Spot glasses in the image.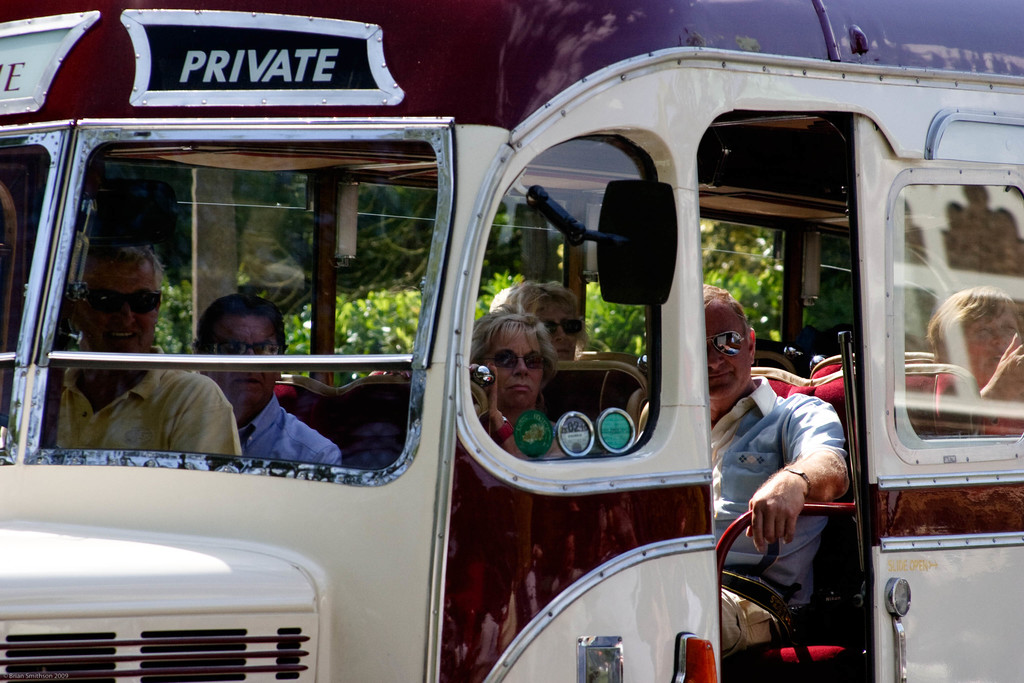
glasses found at region(202, 338, 290, 370).
